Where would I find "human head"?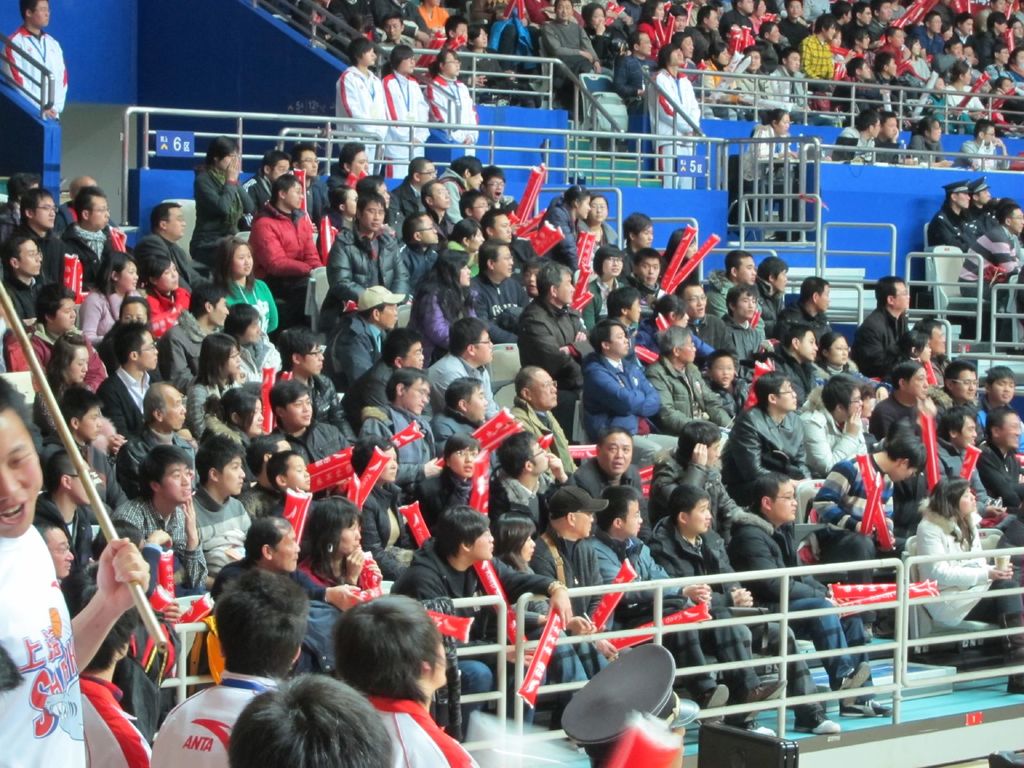
At x1=485, y1=211, x2=515, y2=240.
